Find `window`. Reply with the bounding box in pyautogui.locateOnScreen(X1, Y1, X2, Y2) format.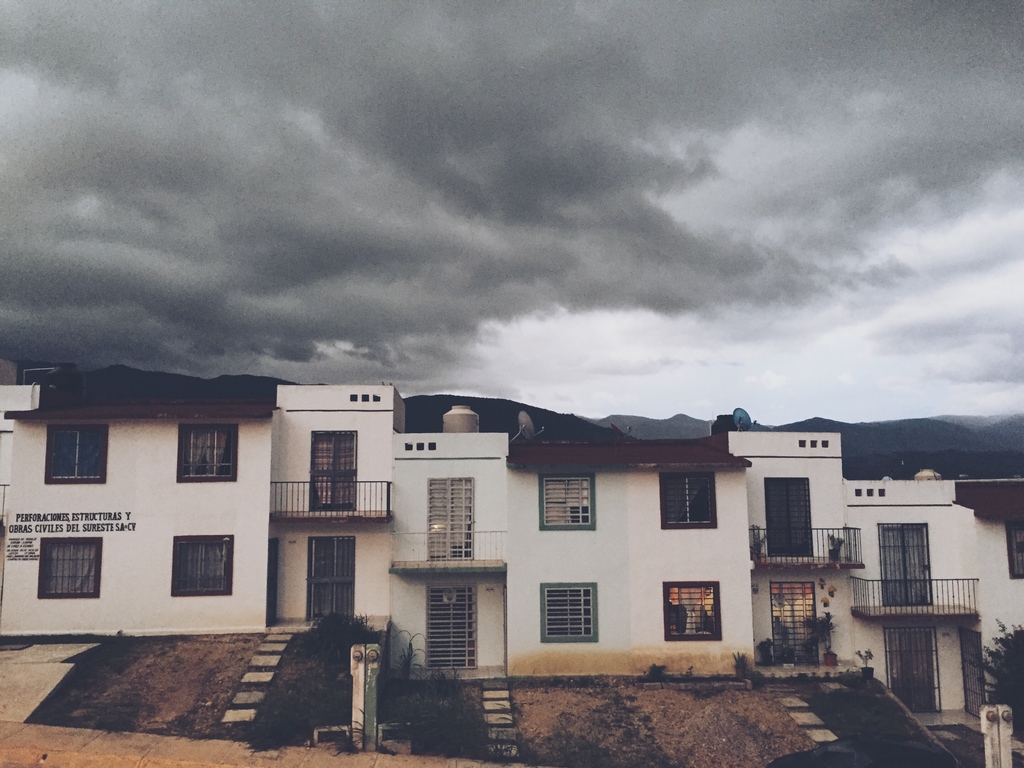
pyautogui.locateOnScreen(772, 581, 817, 664).
